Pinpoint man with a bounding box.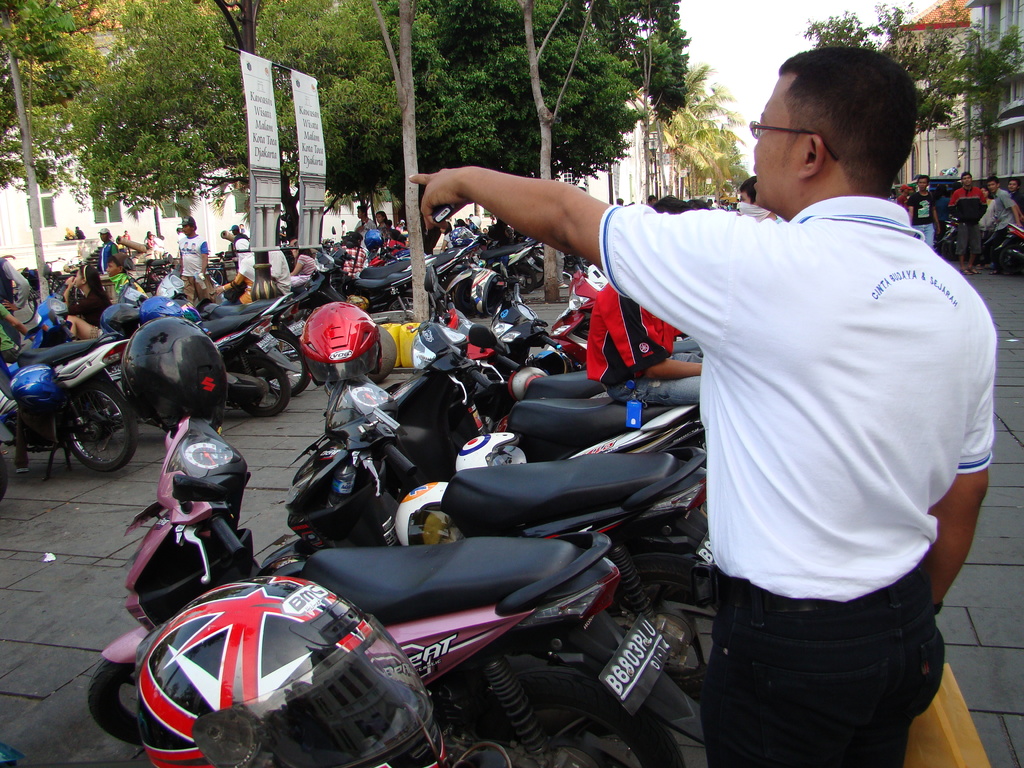
crop(949, 171, 984, 276).
